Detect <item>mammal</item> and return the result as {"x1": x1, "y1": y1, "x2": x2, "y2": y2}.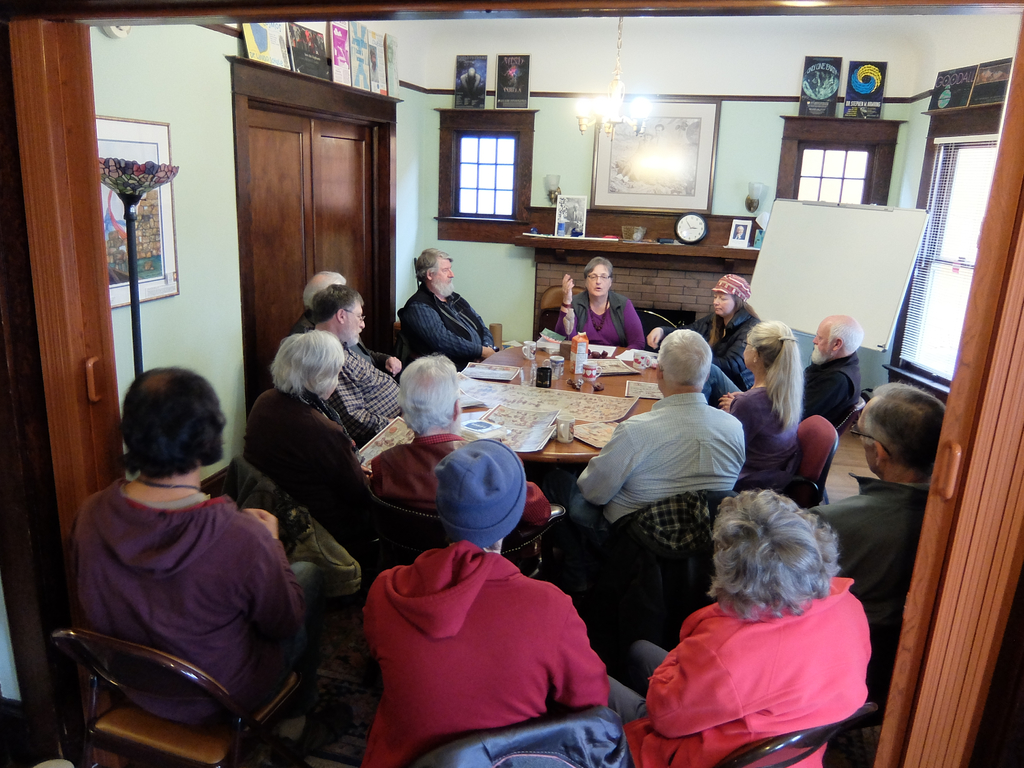
{"x1": 705, "y1": 314, "x2": 856, "y2": 423}.
